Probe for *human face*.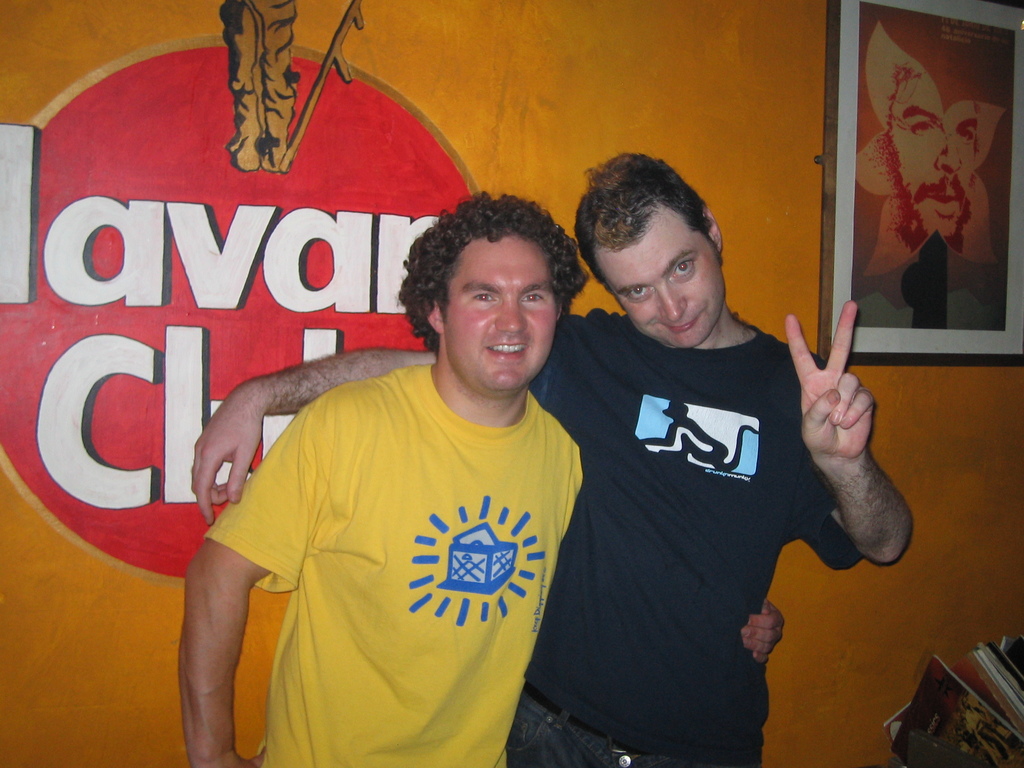
Probe result: box=[888, 74, 977, 240].
